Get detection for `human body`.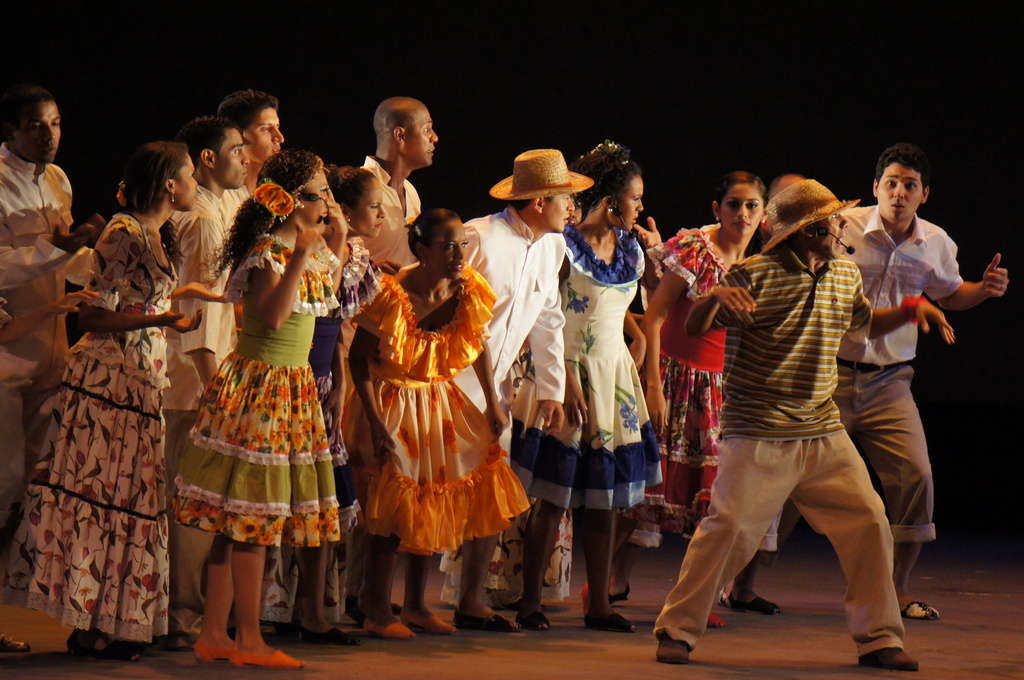
Detection: select_region(346, 259, 519, 629).
